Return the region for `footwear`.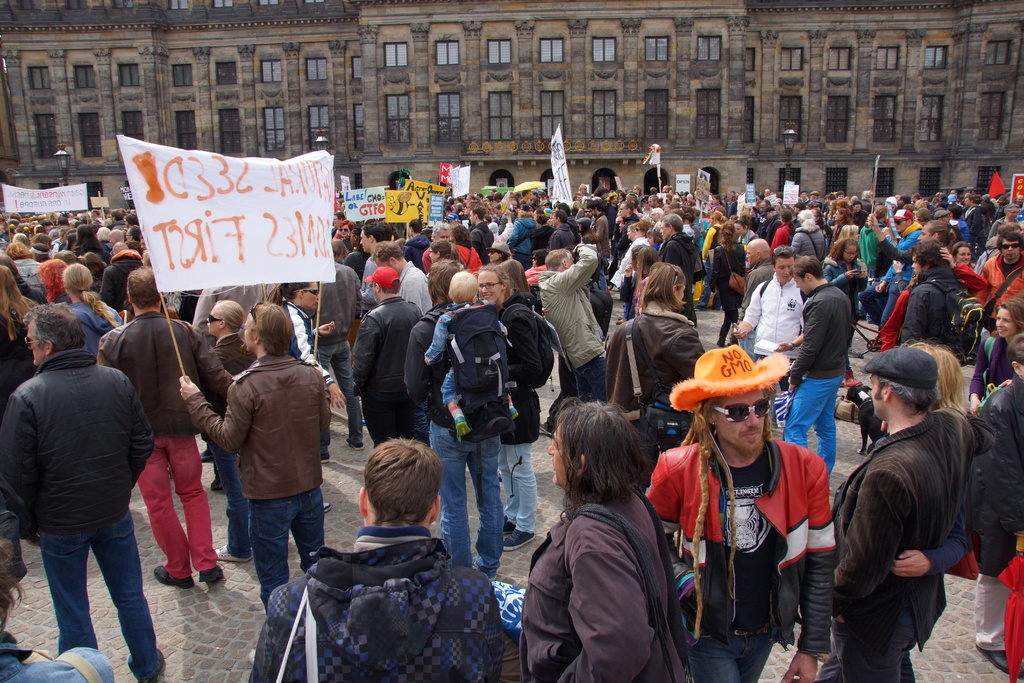
crop(345, 437, 365, 451).
